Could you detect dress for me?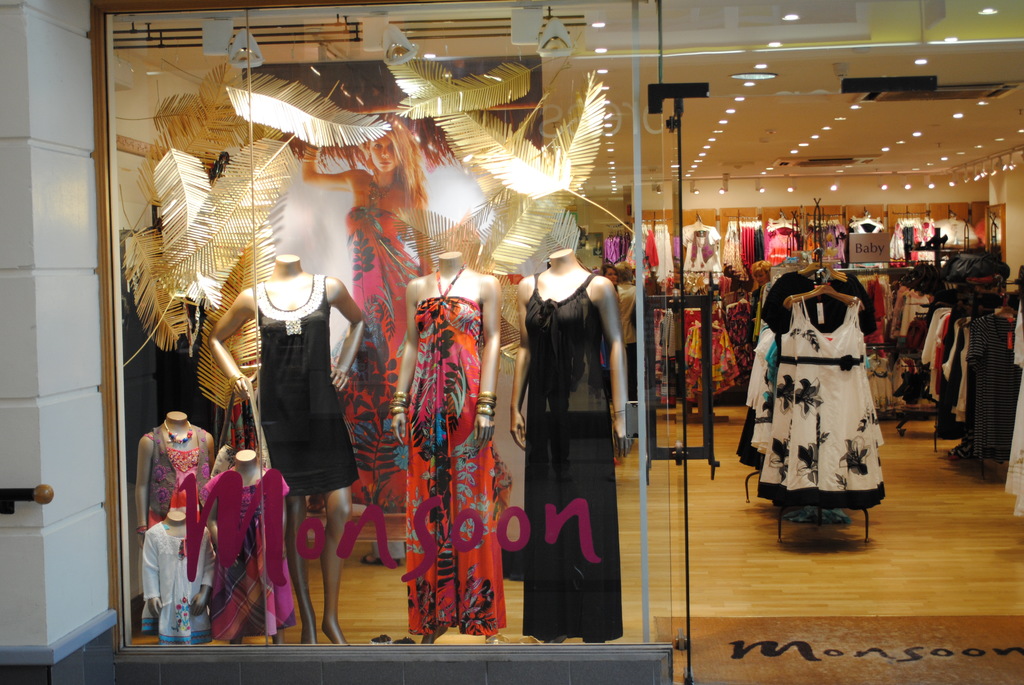
Detection result: 755, 296, 885, 510.
